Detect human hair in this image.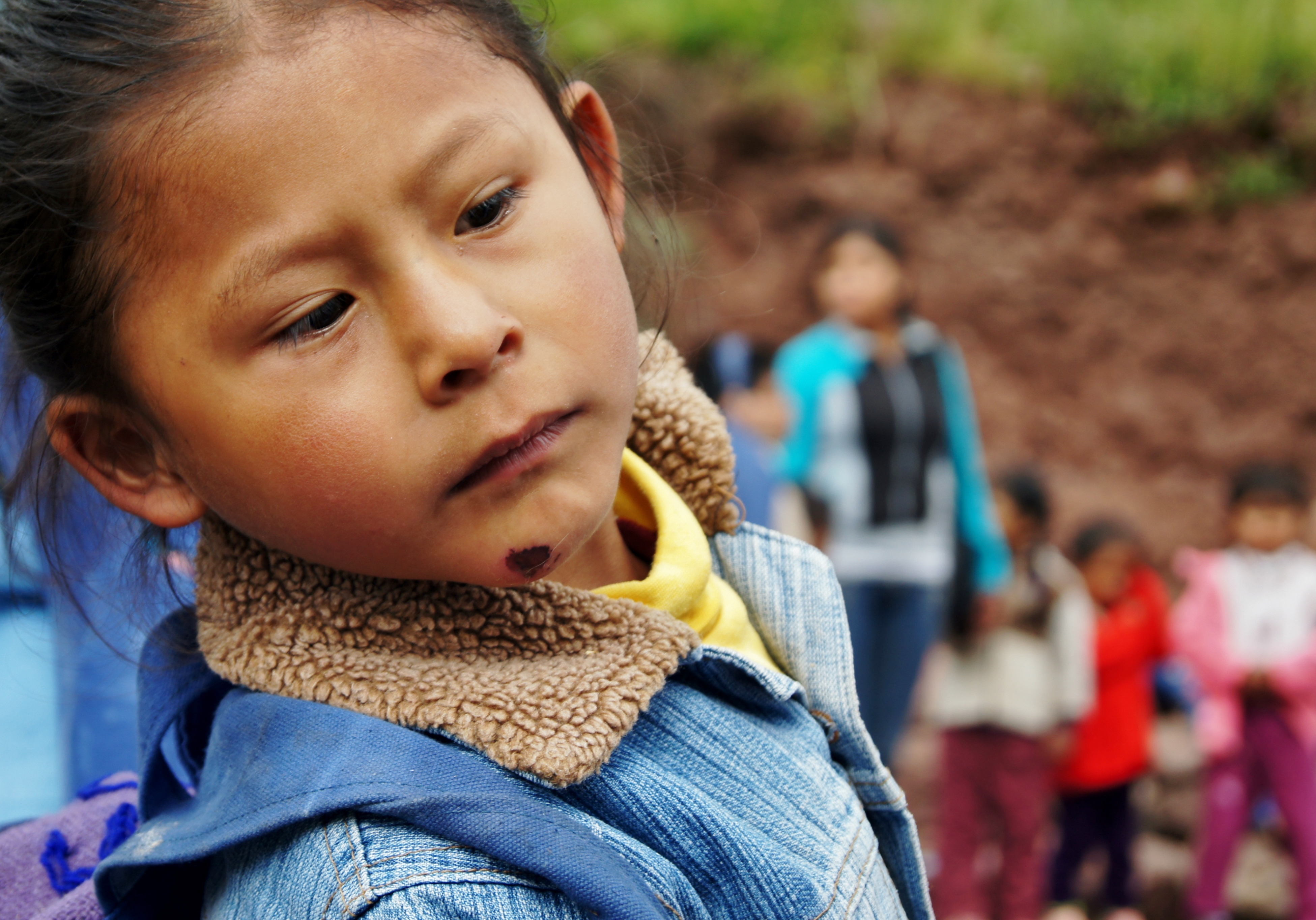
Detection: crop(0, 0, 256, 230).
